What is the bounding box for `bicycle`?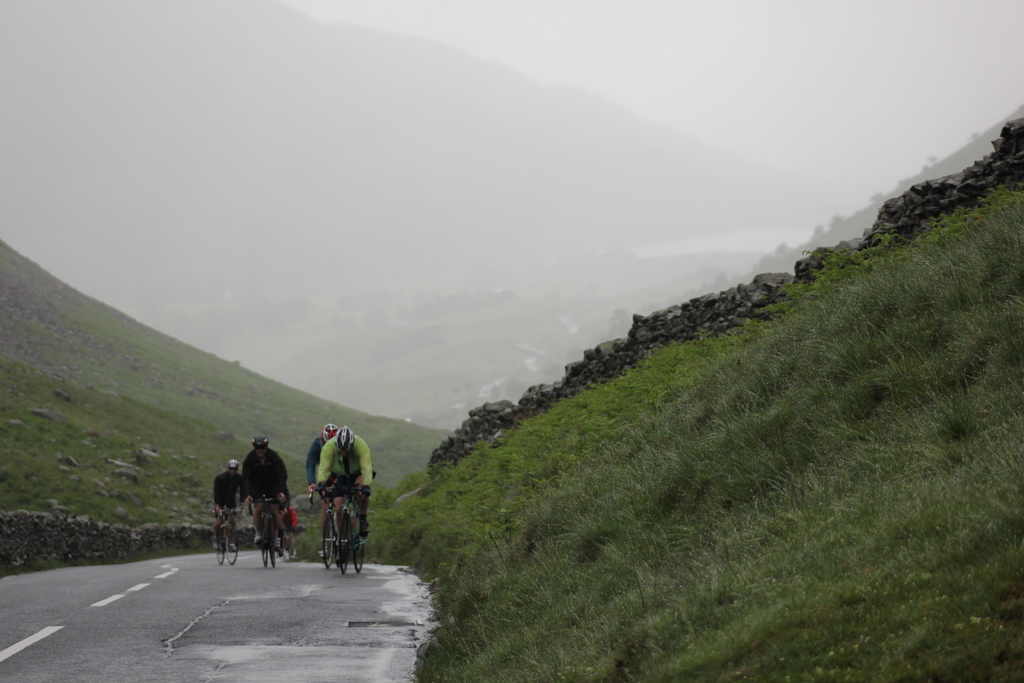
bbox=(240, 497, 283, 573).
